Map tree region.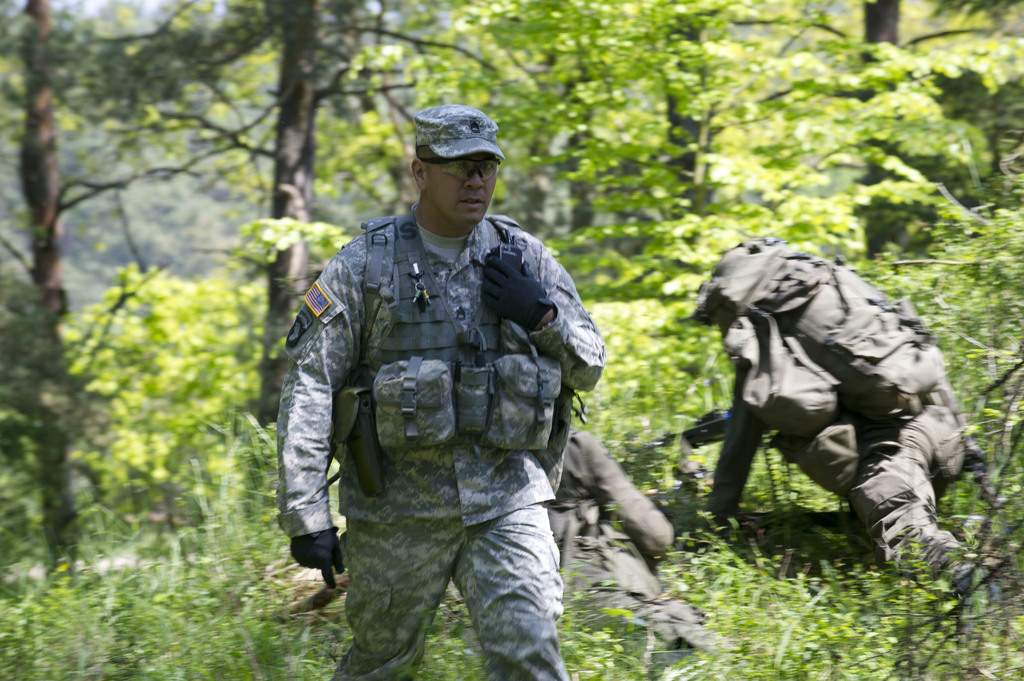
Mapped to (x1=330, y1=4, x2=468, y2=680).
